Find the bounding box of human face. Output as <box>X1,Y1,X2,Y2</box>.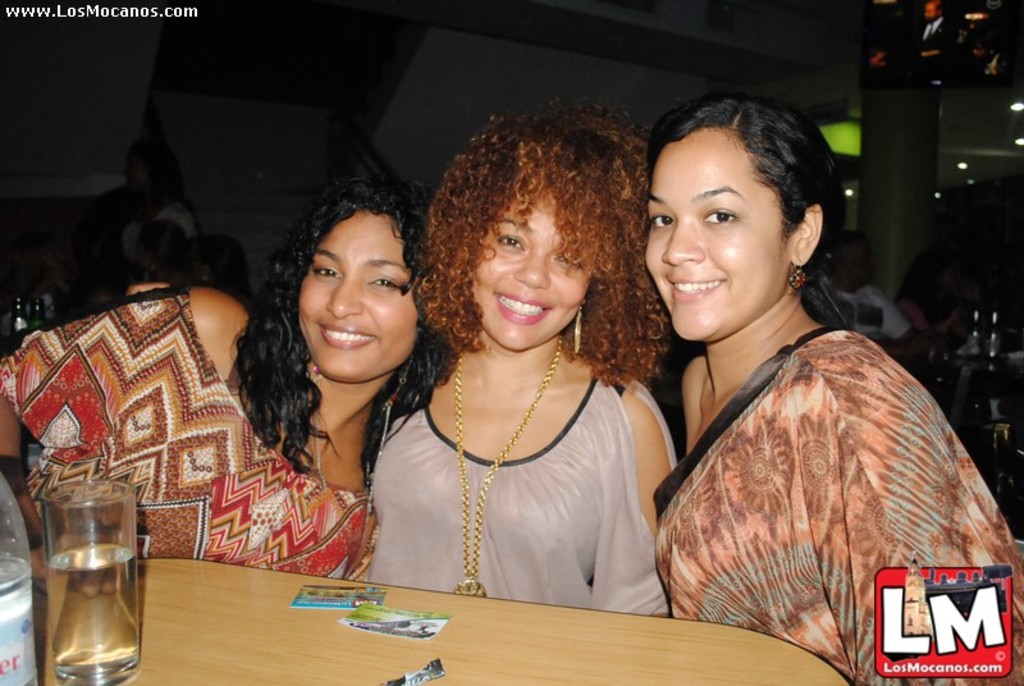
<box>831,234,881,297</box>.
